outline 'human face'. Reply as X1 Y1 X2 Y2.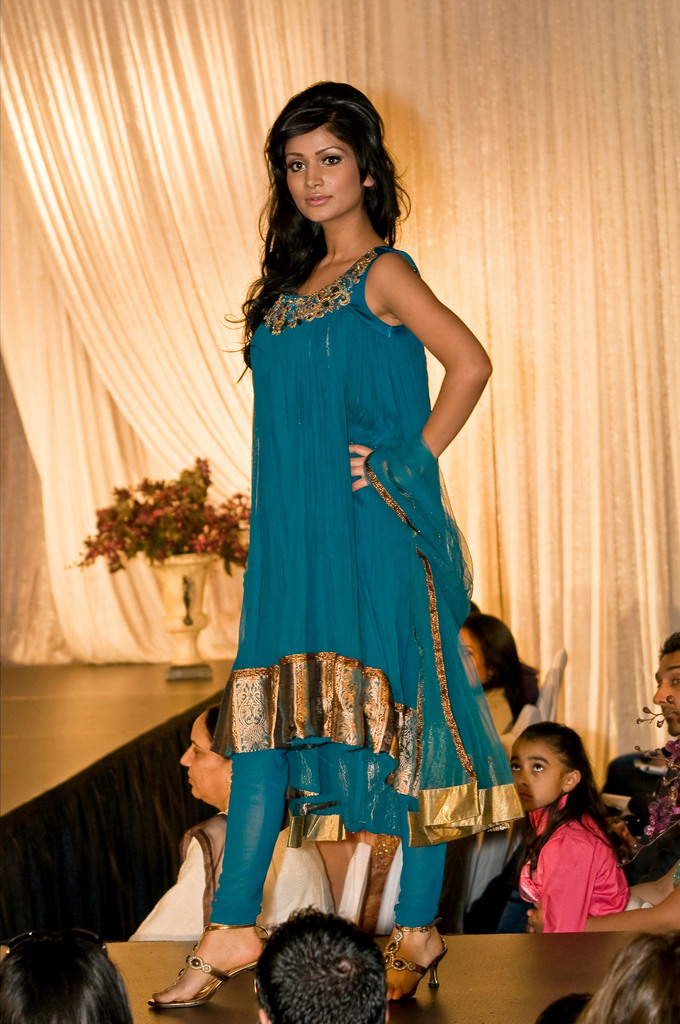
175 717 223 808.
